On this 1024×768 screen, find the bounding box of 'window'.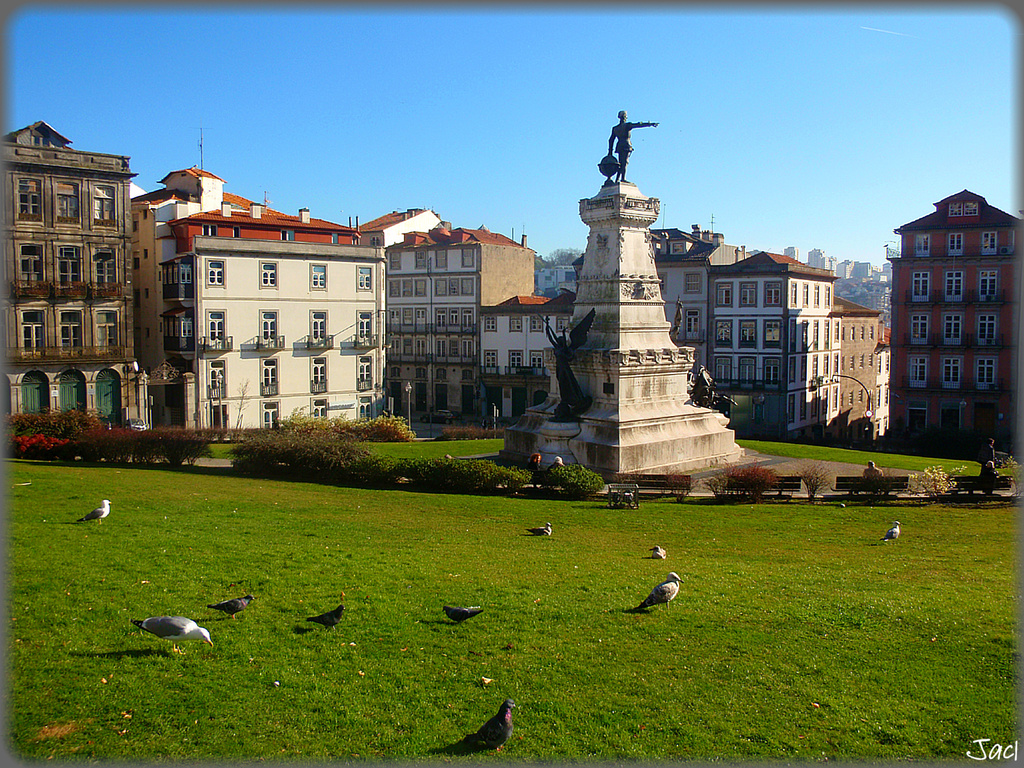
Bounding box: 20/174/51/225.
